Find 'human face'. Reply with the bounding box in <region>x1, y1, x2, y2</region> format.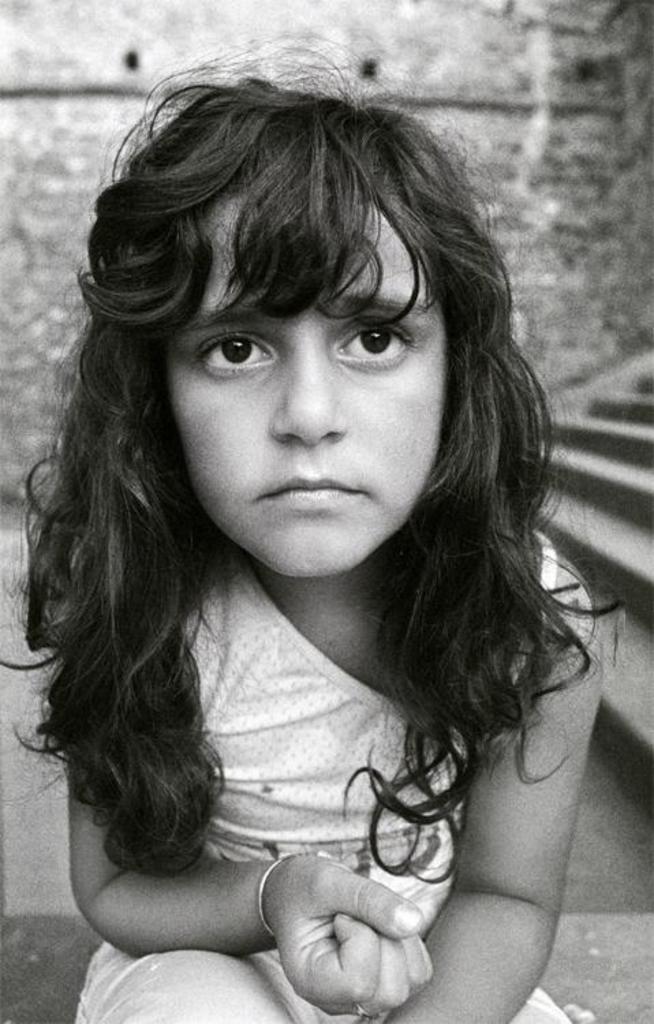
<region>175, 213, 453, 587</region>.
